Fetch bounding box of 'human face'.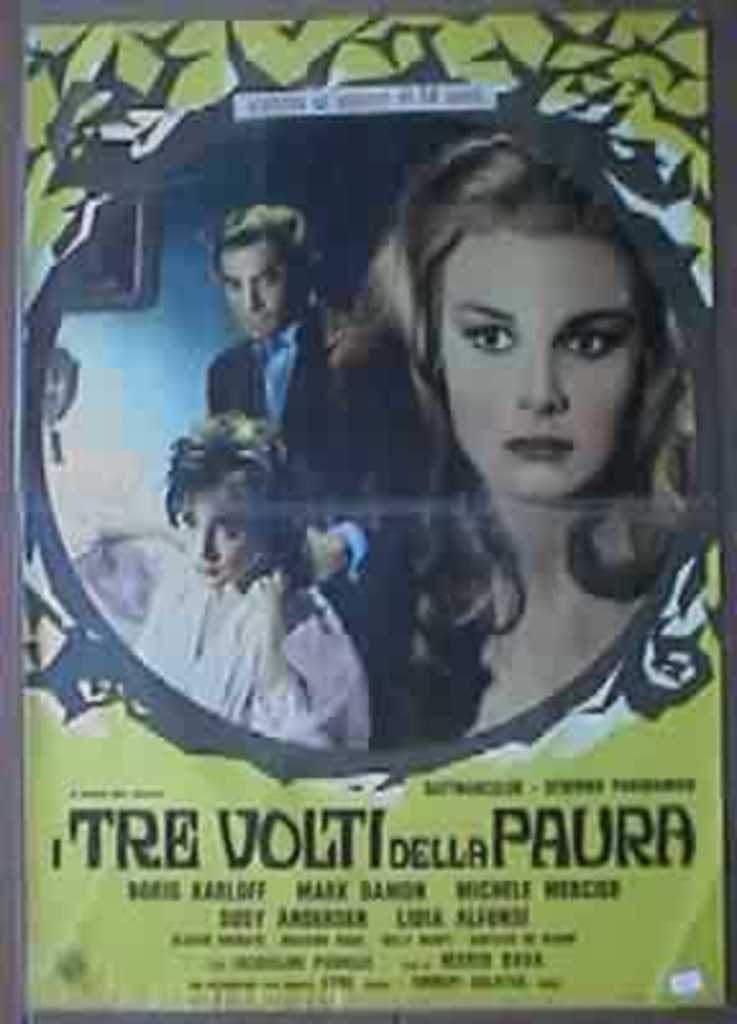
Bbox: x1=182 y1=481 x2=253 y2=586.
